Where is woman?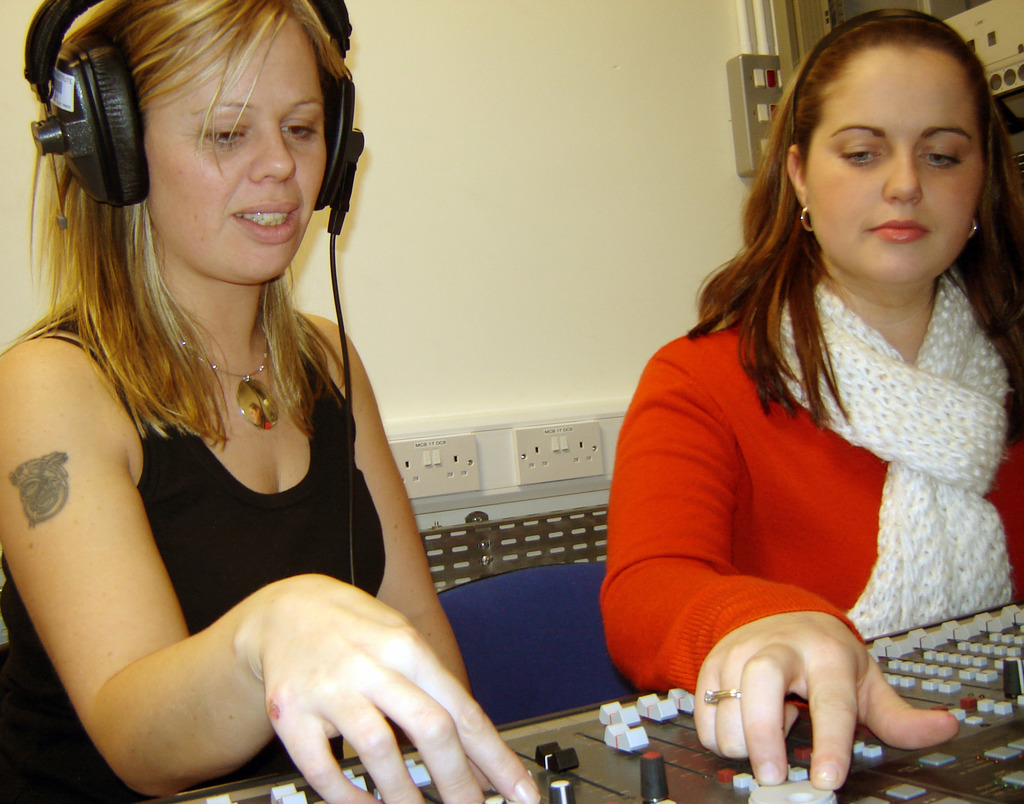
[0,0,543,801].
